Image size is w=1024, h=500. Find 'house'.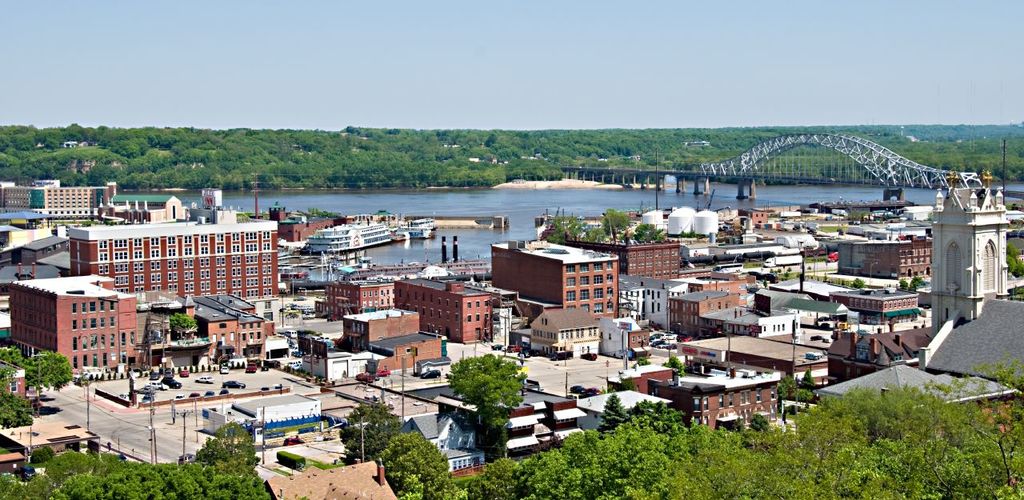
(left=910, top=367, right=1018, bottom=441).
